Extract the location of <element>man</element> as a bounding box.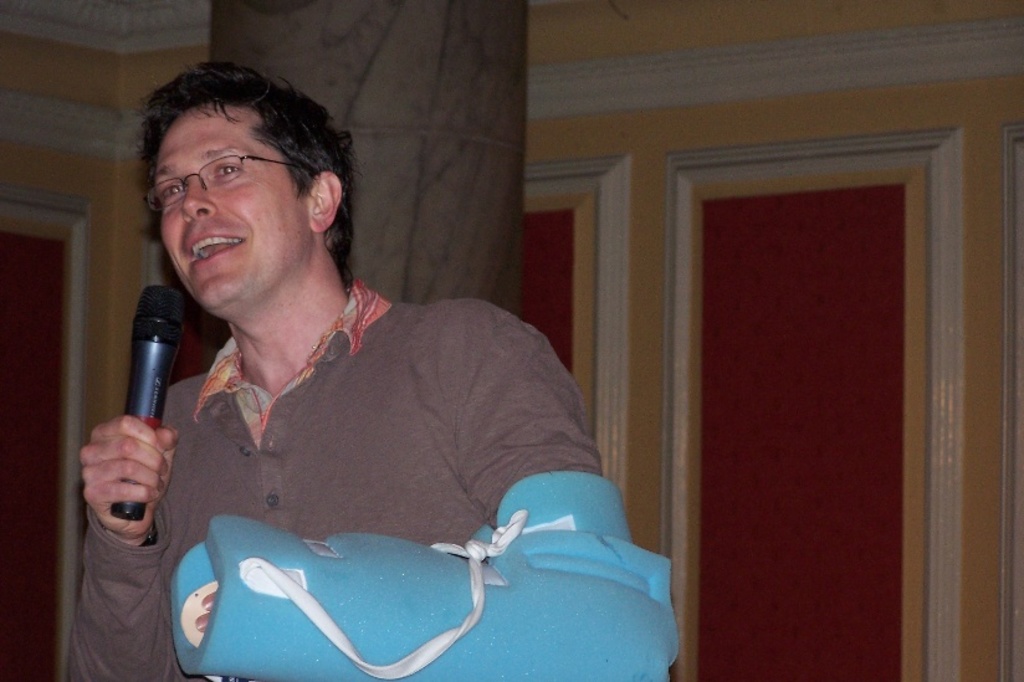
x1=57, y1=60, x2=681, y2=681.
